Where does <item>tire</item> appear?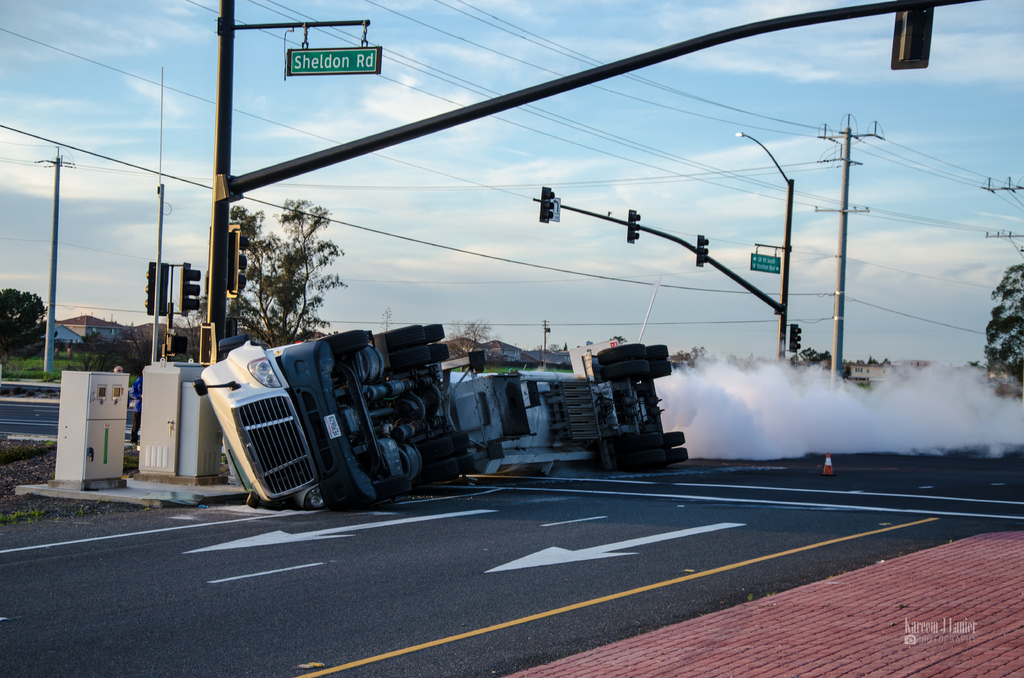
Appears at l=435, t=433, r=471, b=450.
